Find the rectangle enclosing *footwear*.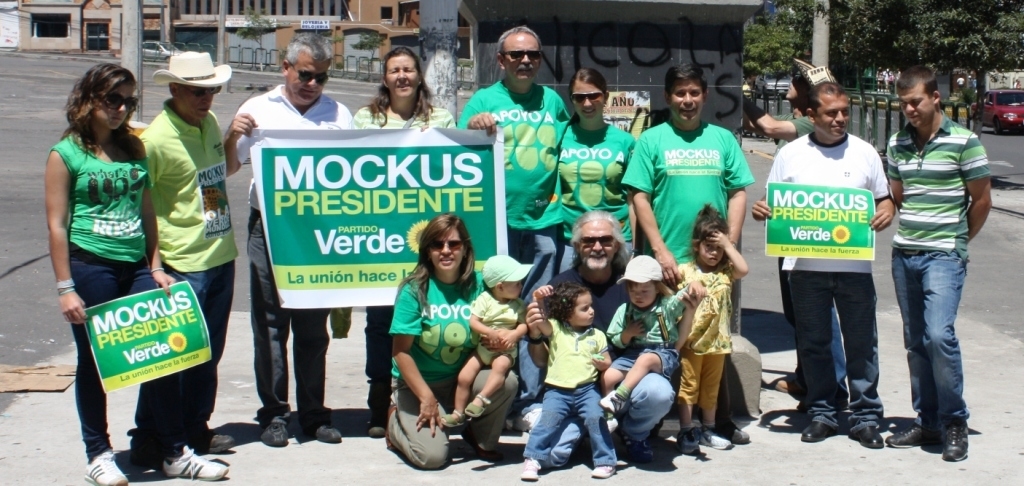
bbox=(80, 445, 120, 485).
